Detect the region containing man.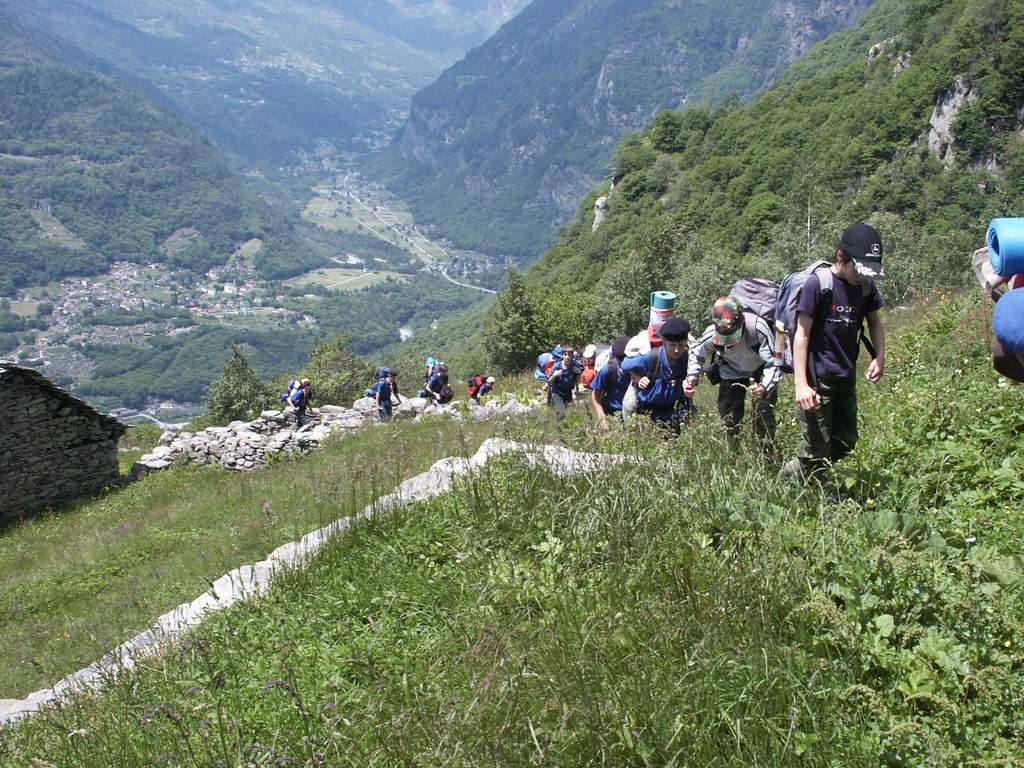
{"x1": 423, "y1": 361, "x2": 449, "y2": 404}.
